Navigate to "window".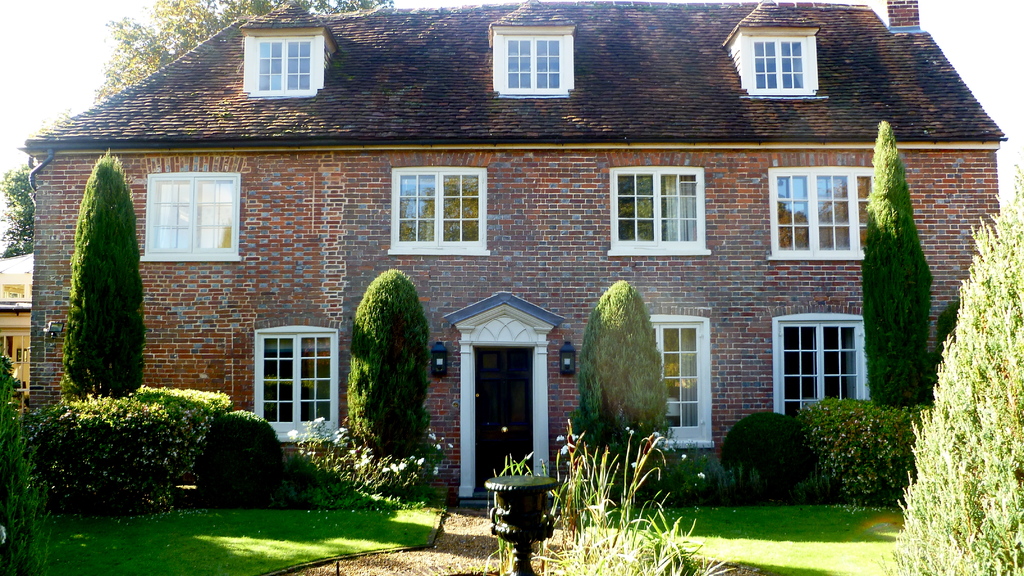
Navigation target: [613,169,702,246].
